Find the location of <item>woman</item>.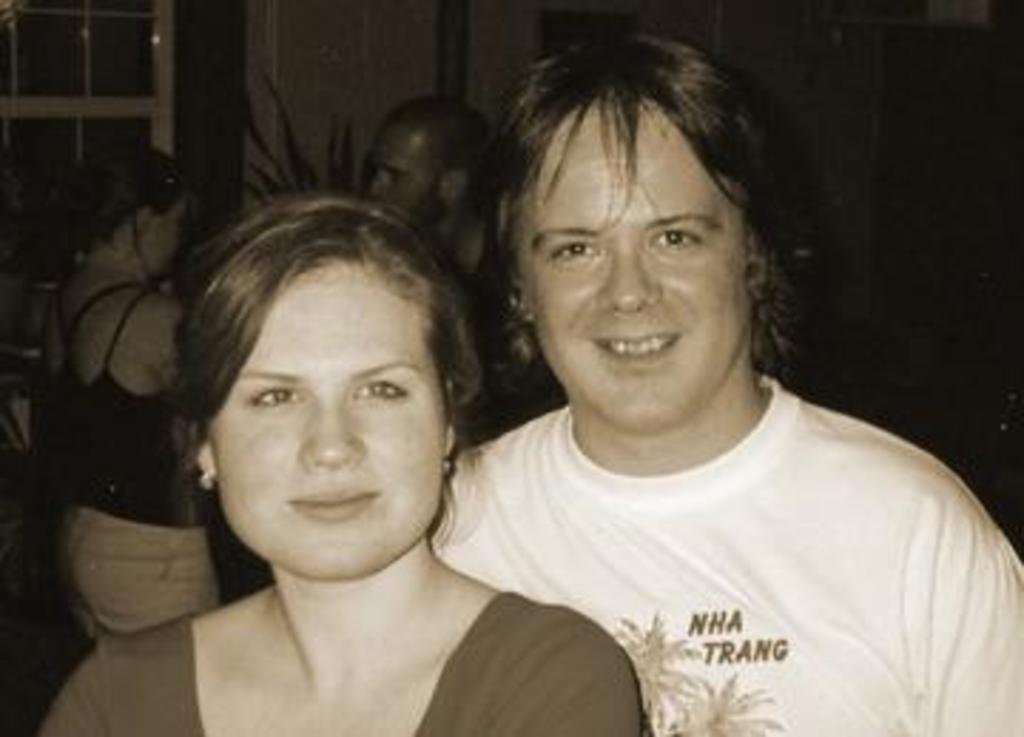
Location: left=40, top=142, right=230, bottom=635.
